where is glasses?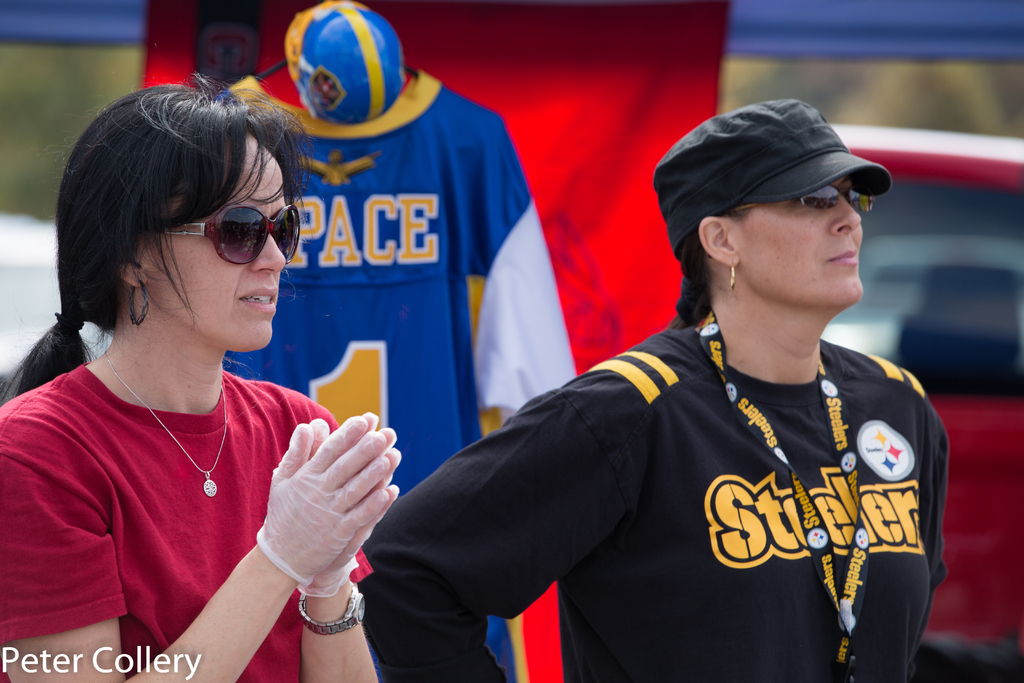
x1=733, y1=181, x2=881, y2=215.
